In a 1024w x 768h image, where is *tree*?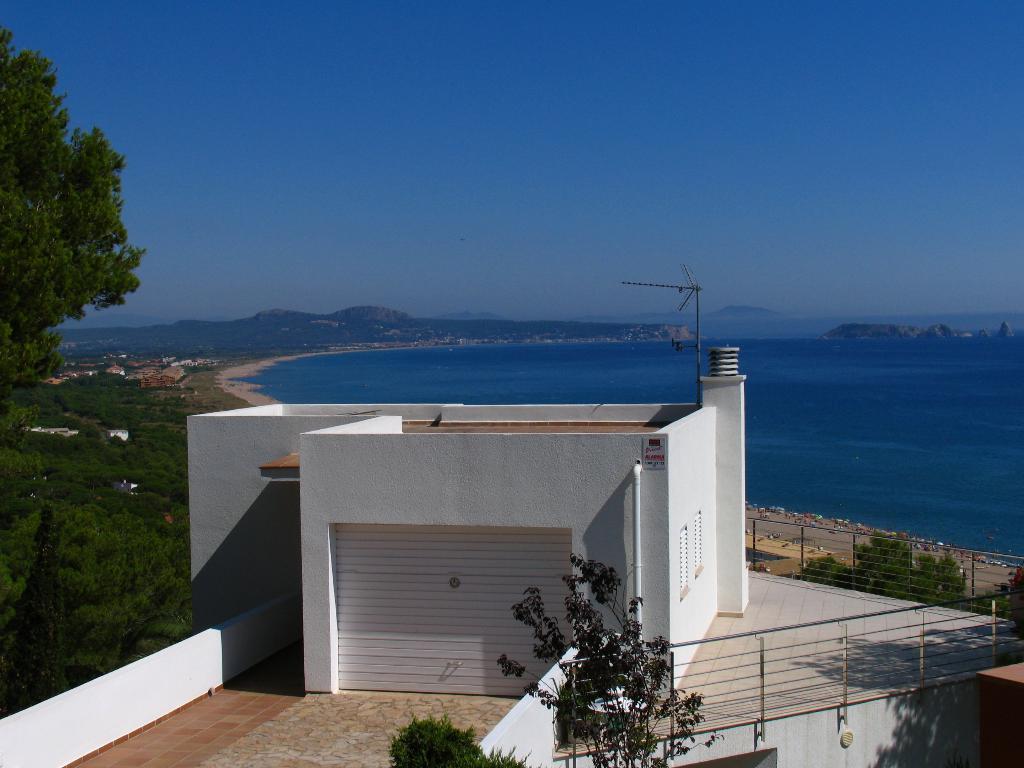
489:543:728:767.
